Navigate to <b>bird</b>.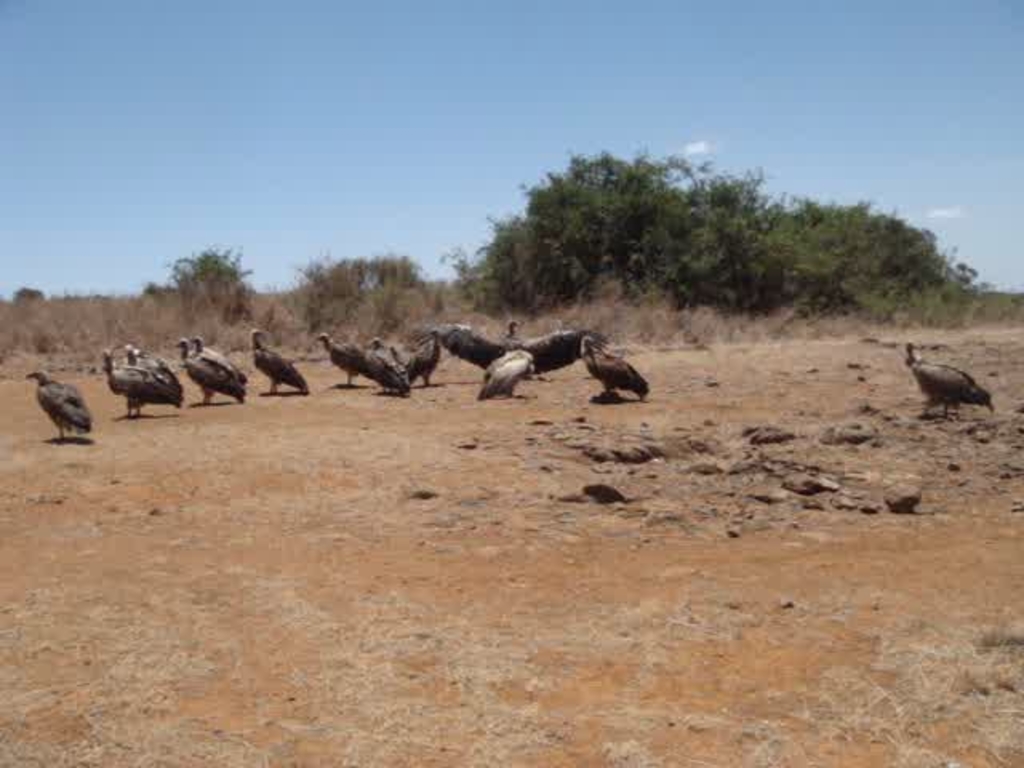
Navigation target: 434:317:600:373.
